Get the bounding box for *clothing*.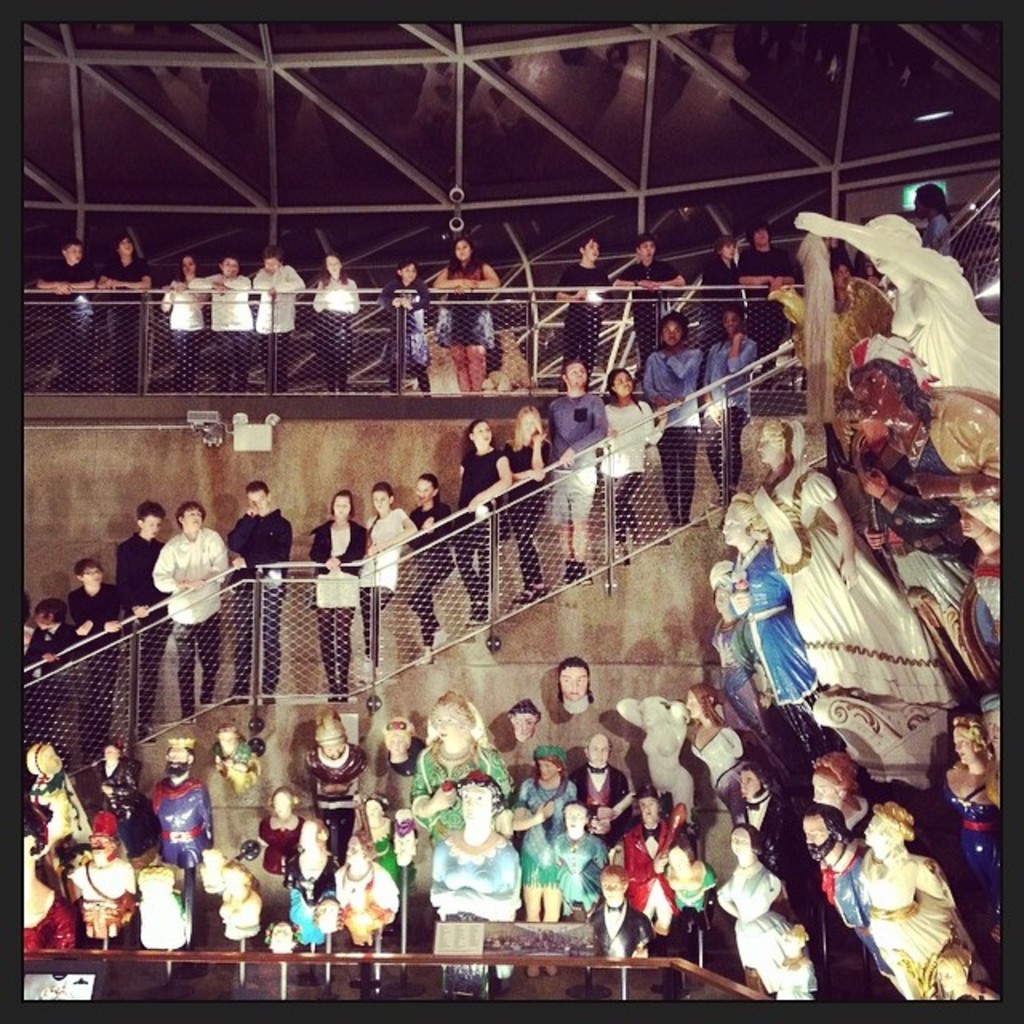
<region>258, 808, 304, 872</region>.
